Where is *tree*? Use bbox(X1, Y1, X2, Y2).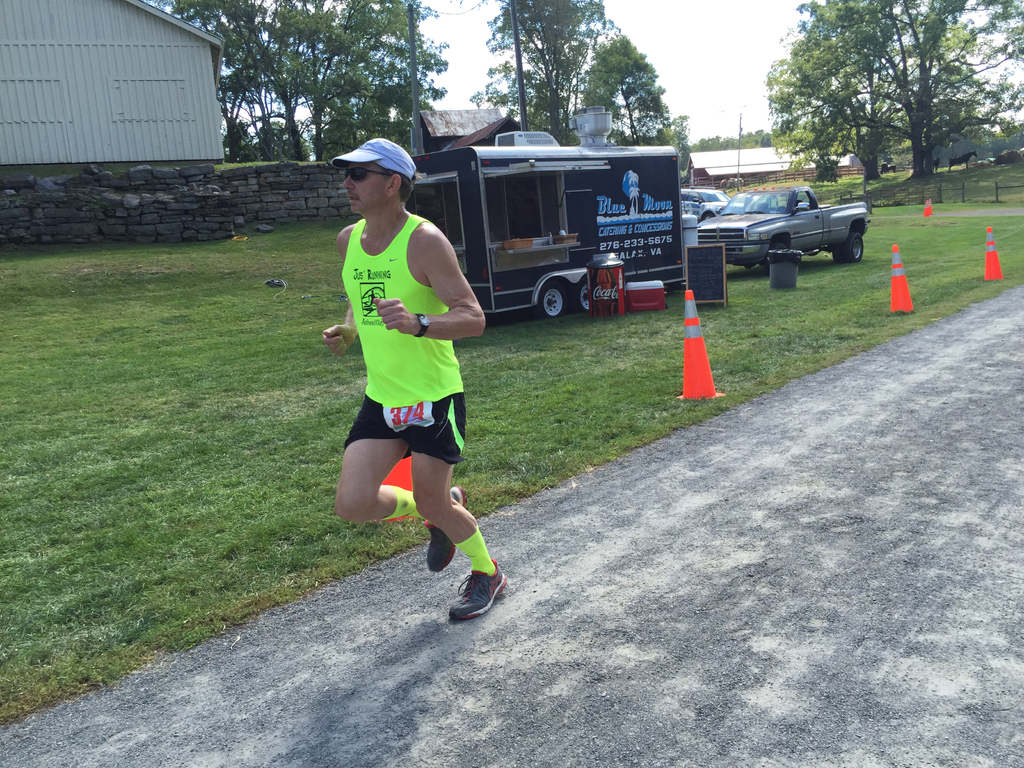
bbox(476, 0, 614, 143).
